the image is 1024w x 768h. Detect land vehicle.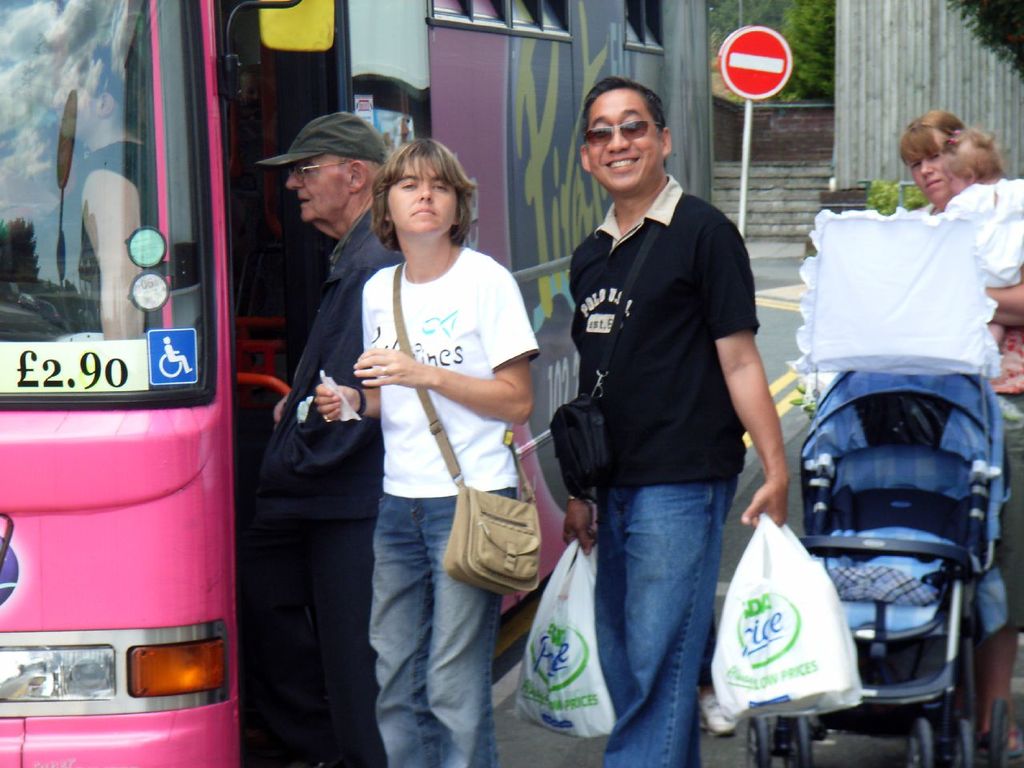
Detection: <region>0, 0, 714, 767</region>.
